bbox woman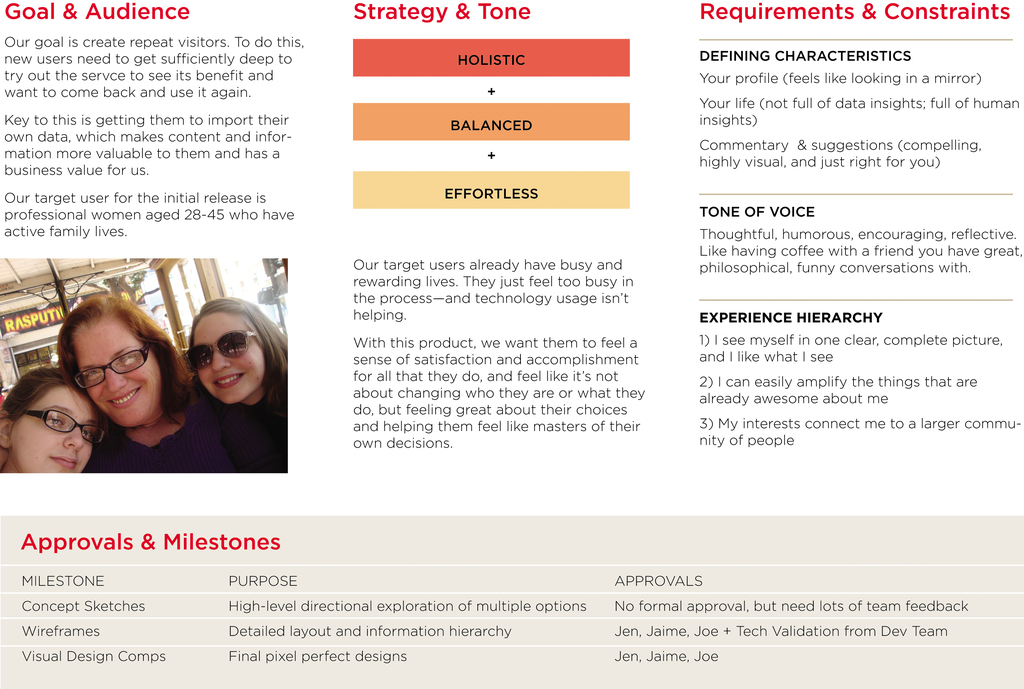
[189,296,289,473]
